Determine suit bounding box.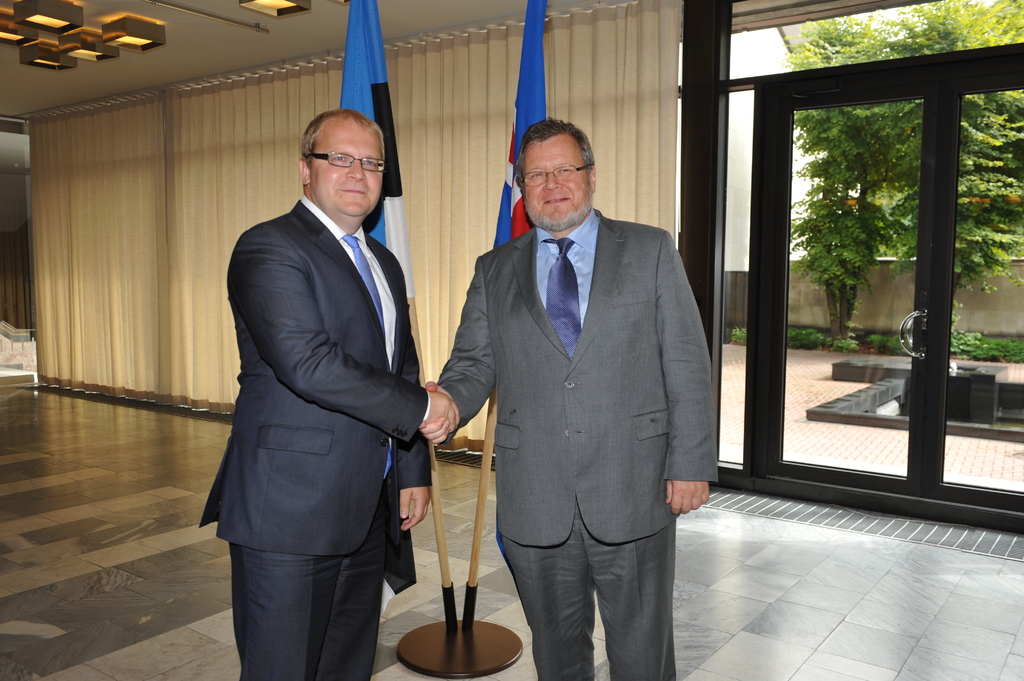
Determined: bbox=[198, 202, 430, 680].
